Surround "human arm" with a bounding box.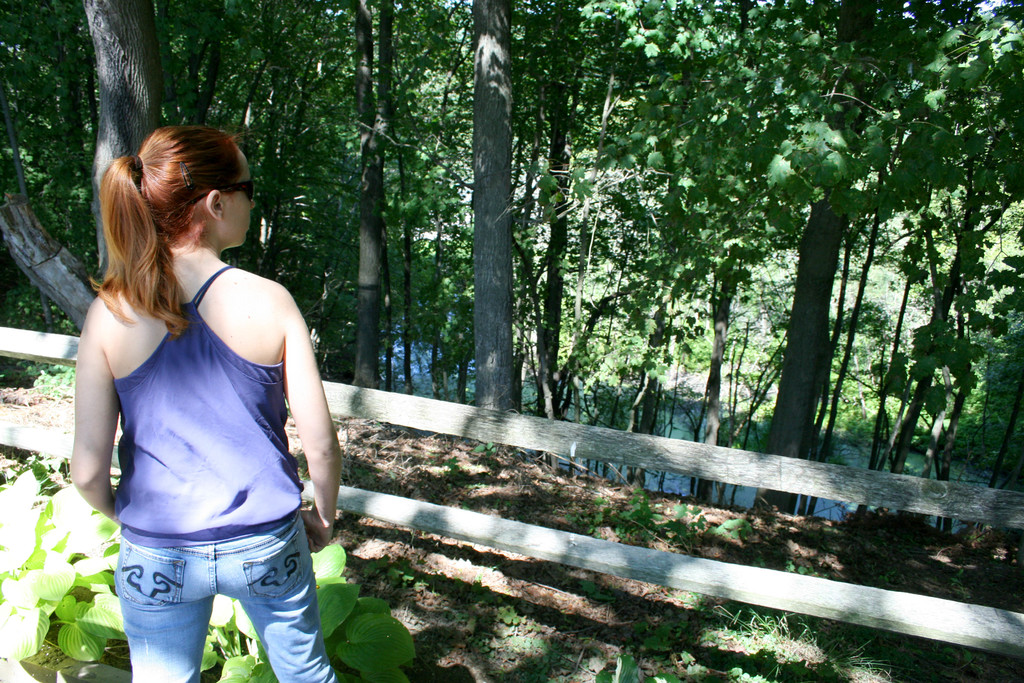
282, 286, 346, 525.
